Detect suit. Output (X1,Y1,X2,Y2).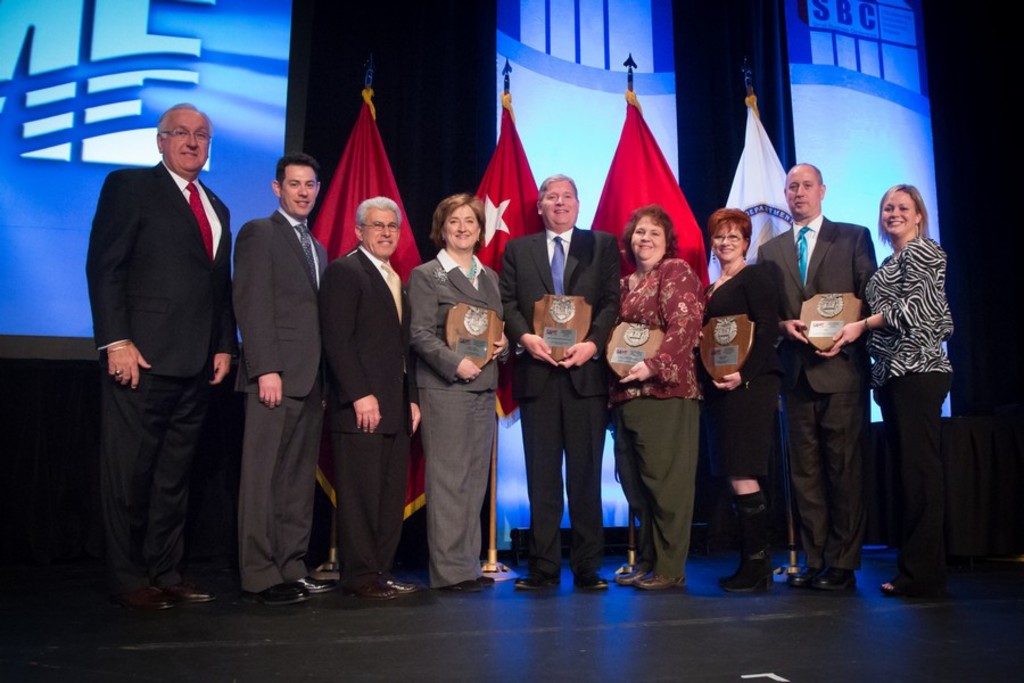
(84,97,240,614).
